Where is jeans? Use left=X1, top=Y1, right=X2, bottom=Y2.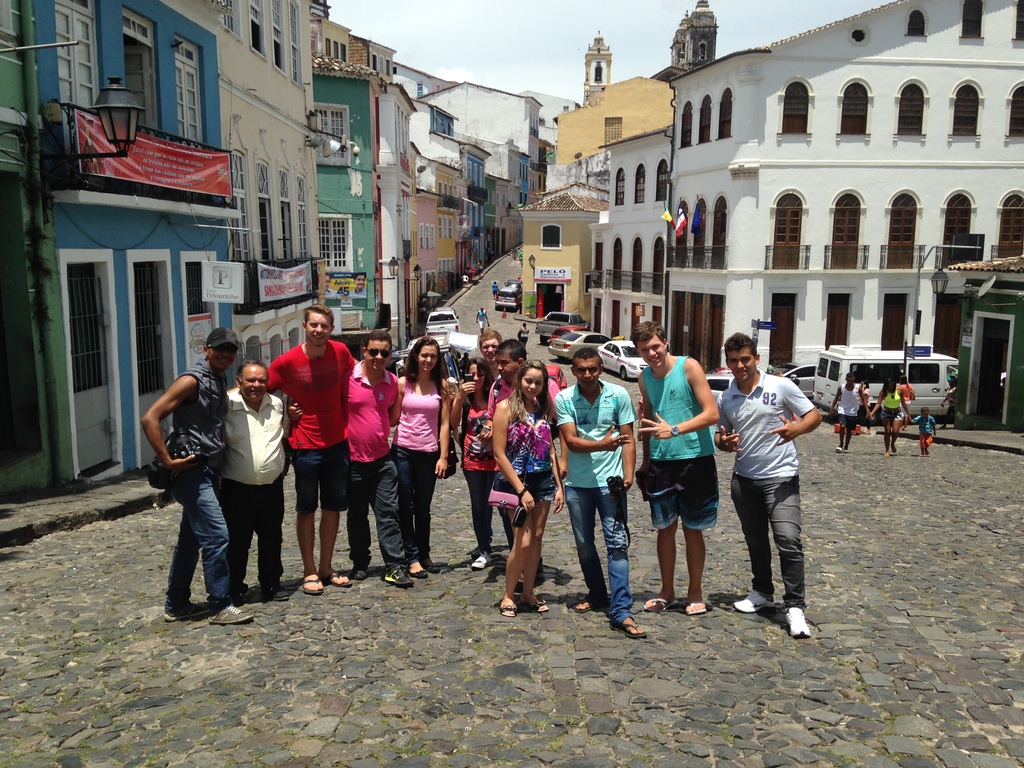
left=390, top=448, right=431, bottom=559.
